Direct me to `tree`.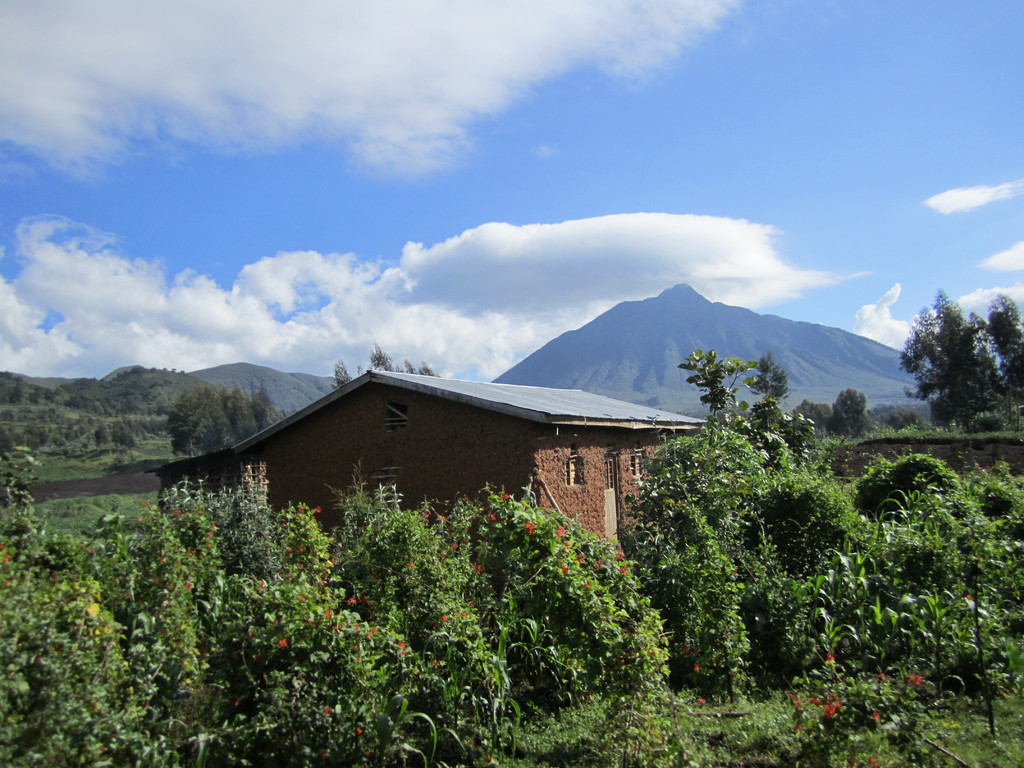
Direction: l=820, t=387, r=877, b=435.
